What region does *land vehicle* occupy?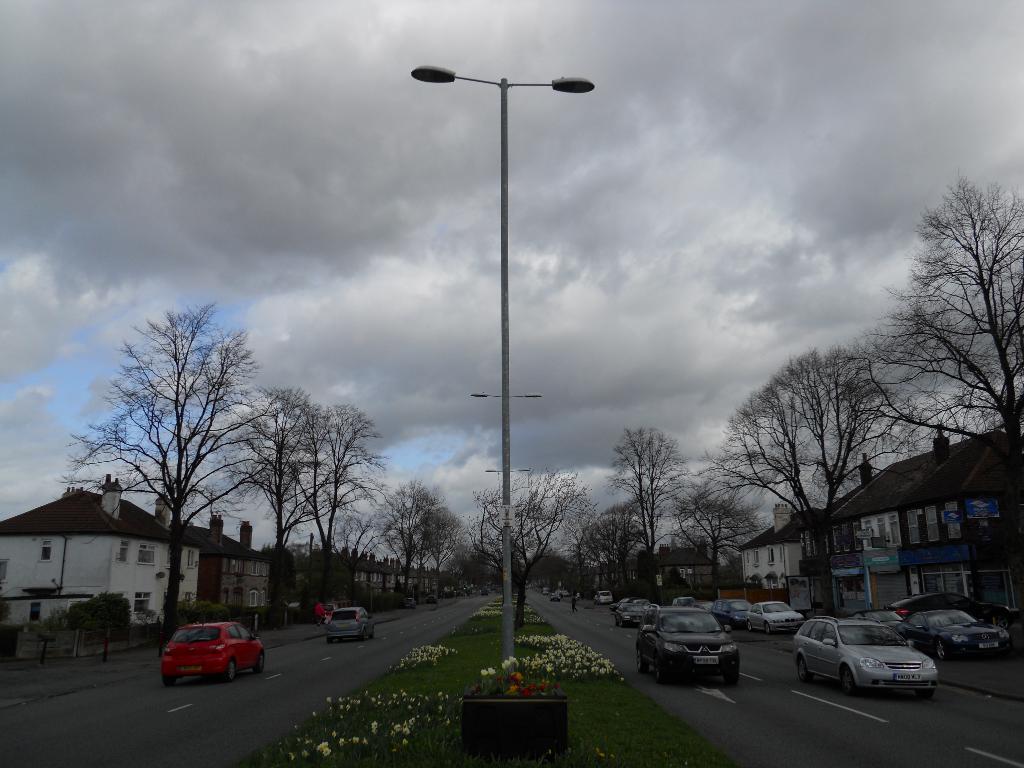
crop(550, 593, 559, 600).
